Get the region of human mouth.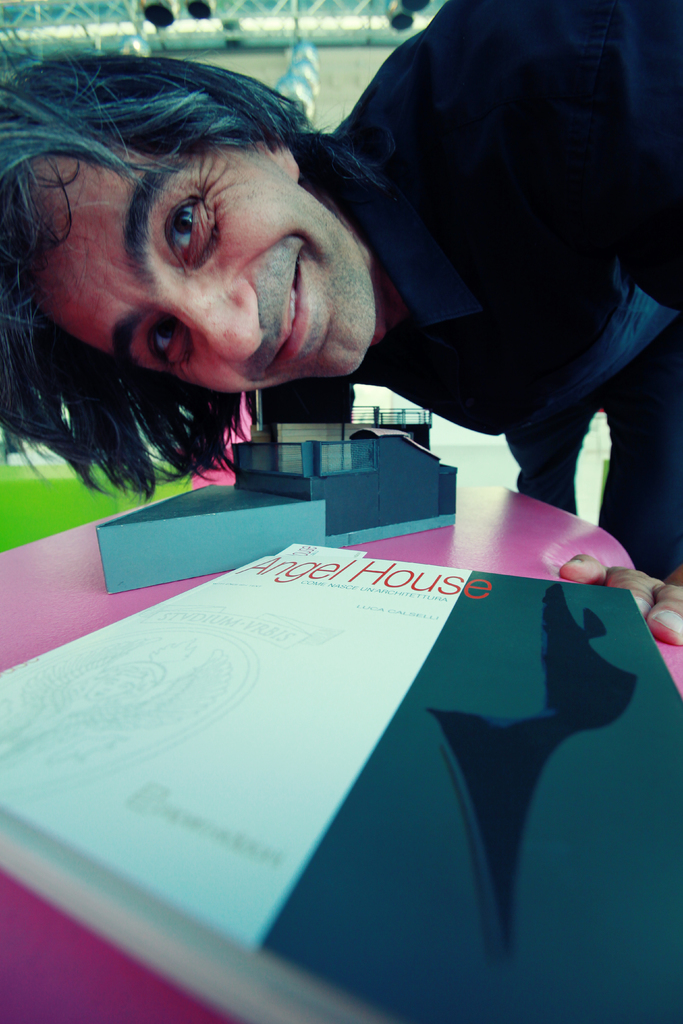
Rect(269, 252, 313, 371).
